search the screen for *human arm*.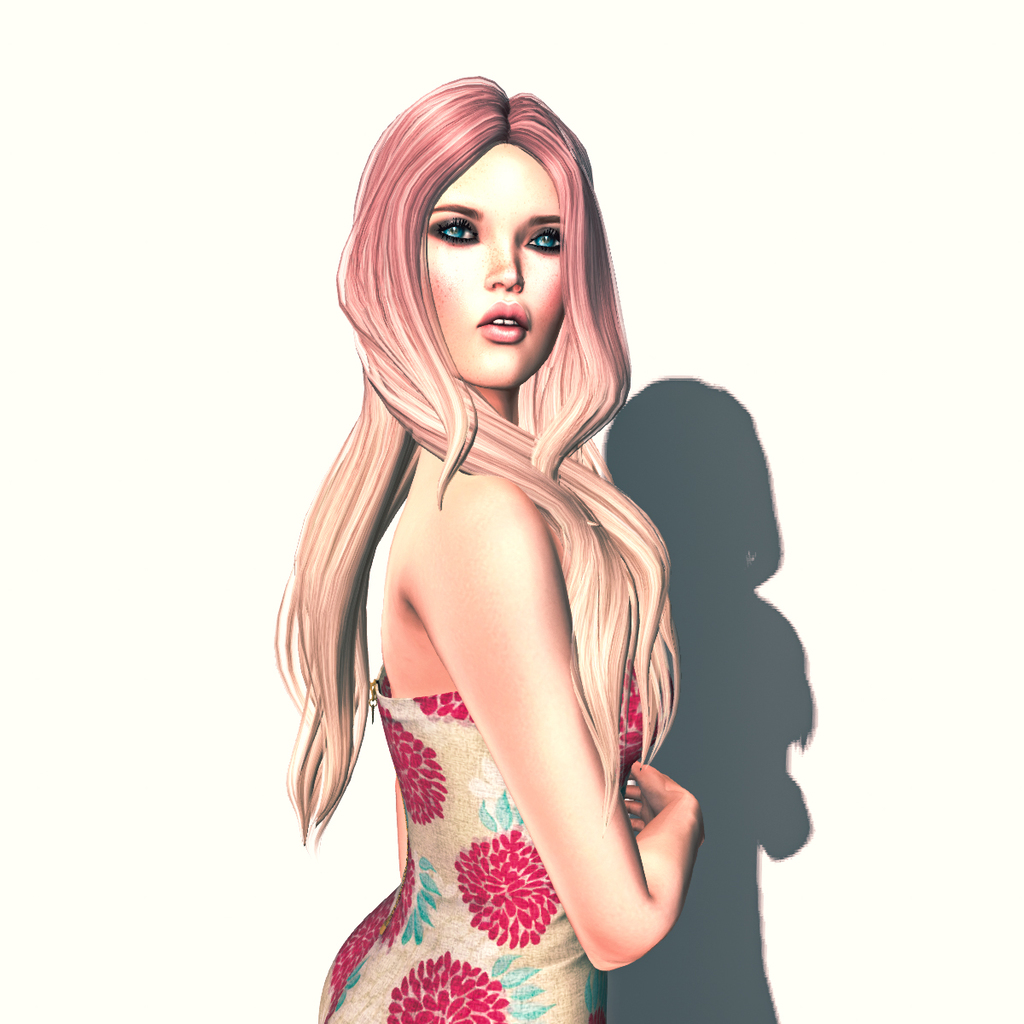
Found at <region>419, 481, 703, 968</region>.
